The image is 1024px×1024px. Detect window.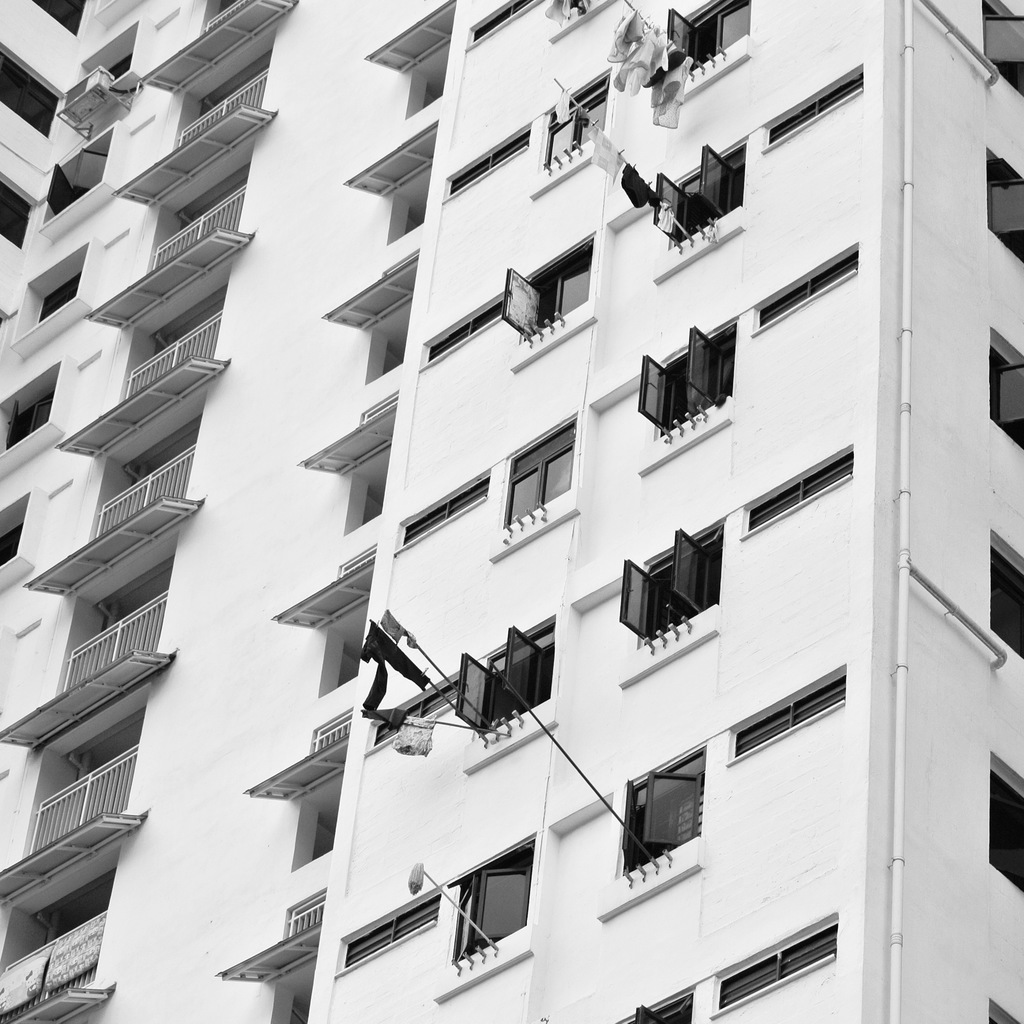
Detection: box(276, 545, 378, 698).
